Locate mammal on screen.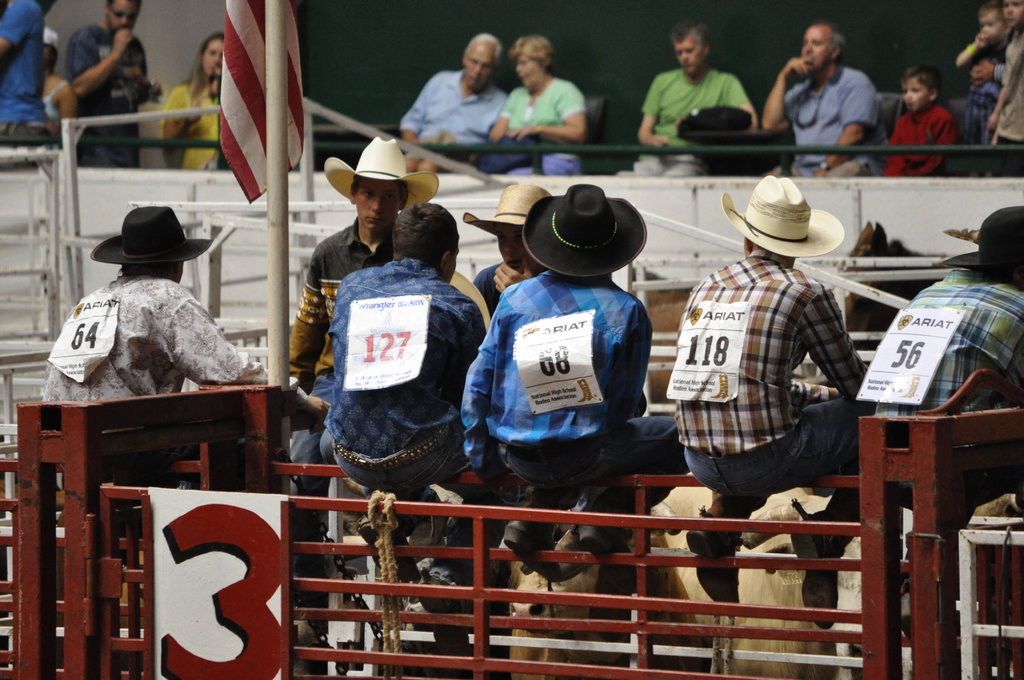
On screen at <bbox>633, 264, 709, 406</bbox>.
